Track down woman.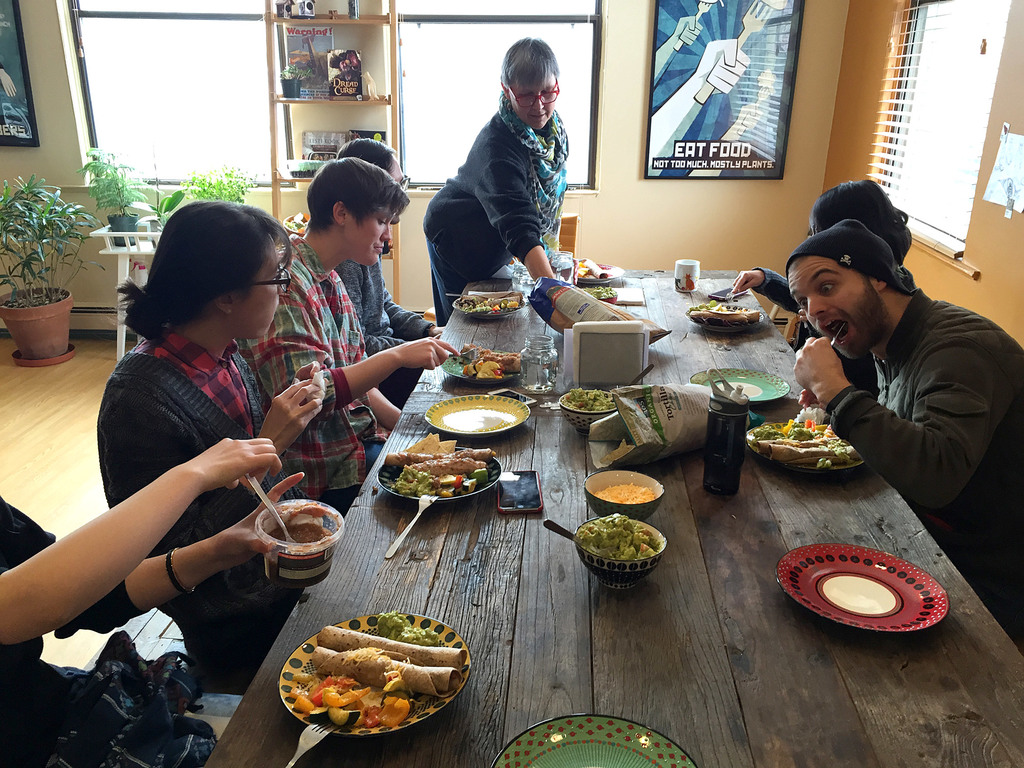
Tracked to (x1=0, y1=447, x2=300, y2=767).
